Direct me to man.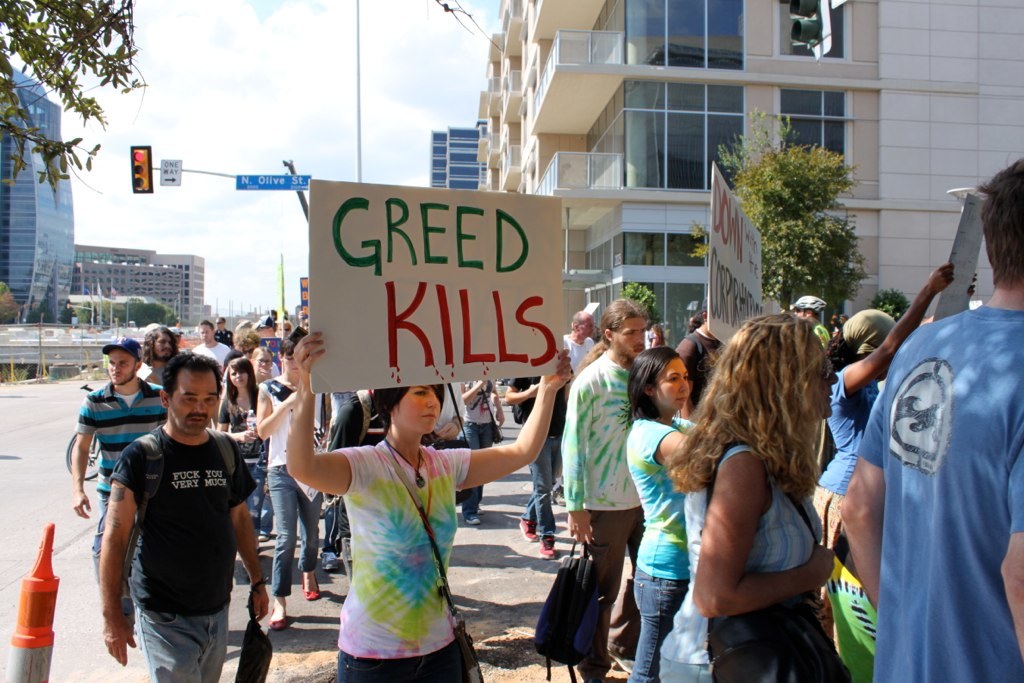
Direction: {"x1": 255, "y1": 315, "x2": 281, "y2": 372}.
